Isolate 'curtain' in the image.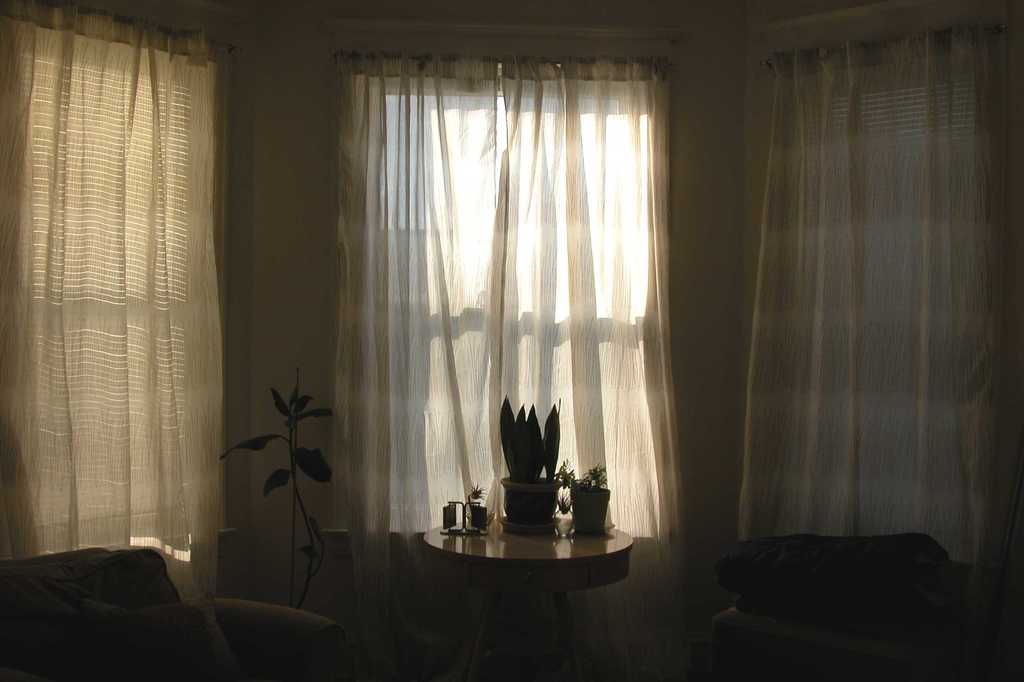
Isolated region: box(735, 18, 1023, 631).
